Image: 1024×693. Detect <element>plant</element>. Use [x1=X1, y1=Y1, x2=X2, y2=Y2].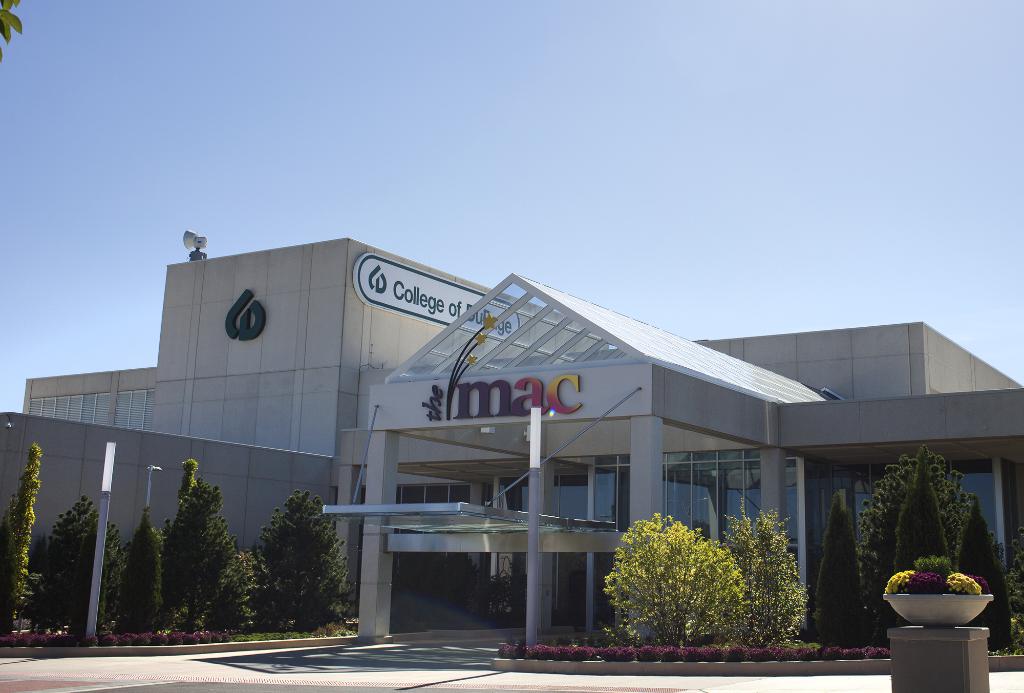
[x1=883, y1=569, x2=982, y2=598].
